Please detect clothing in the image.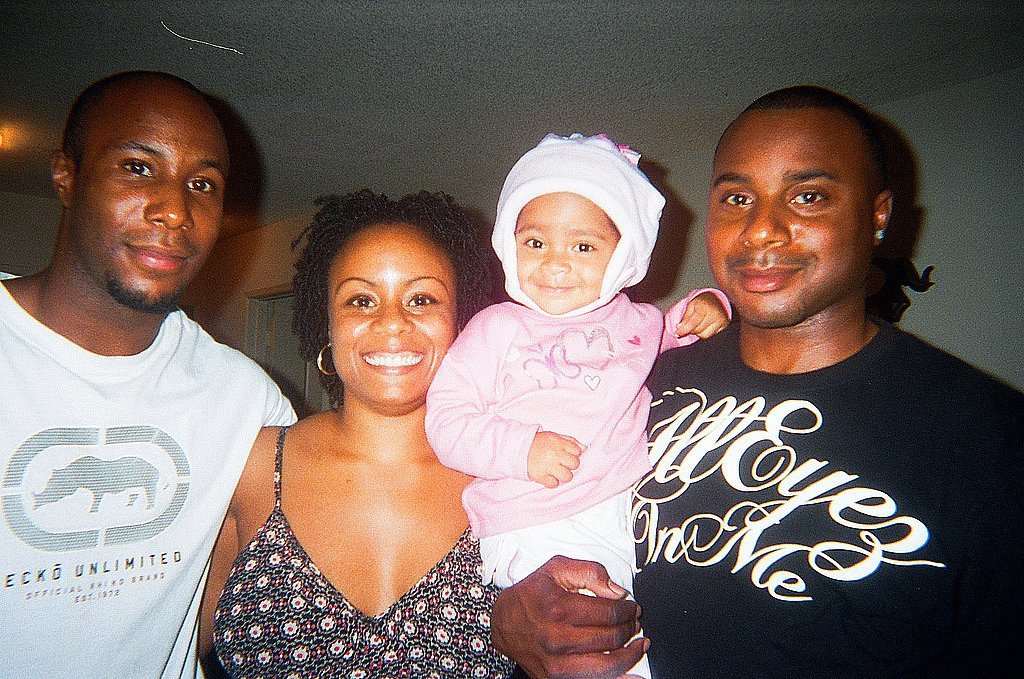
box=[646, 302, 1023, 678].
